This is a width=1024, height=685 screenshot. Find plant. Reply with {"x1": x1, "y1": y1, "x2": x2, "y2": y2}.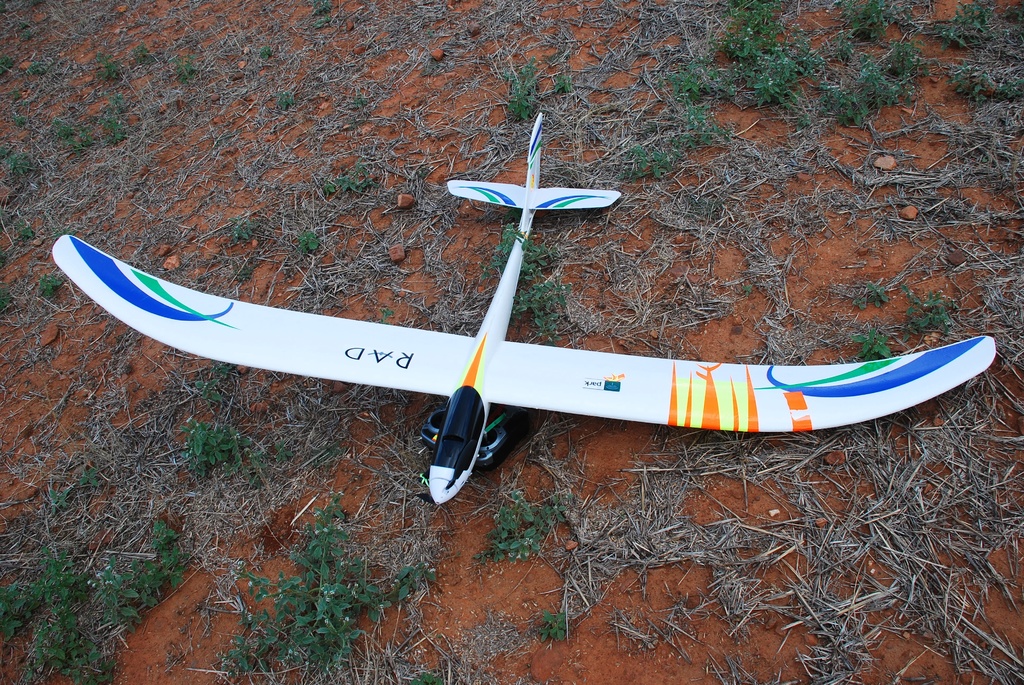
{"x1": 25, "y1": 60, "x2": 50, "y2": 75}.
